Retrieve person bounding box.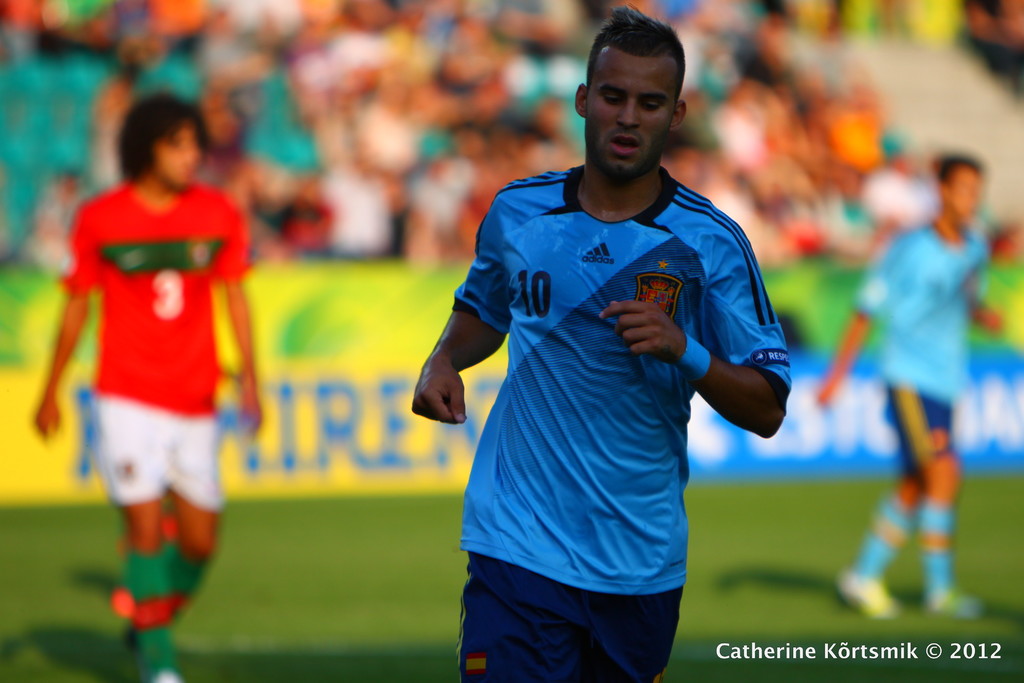
Bounding box: box=[812, 147, 1021, 607].
